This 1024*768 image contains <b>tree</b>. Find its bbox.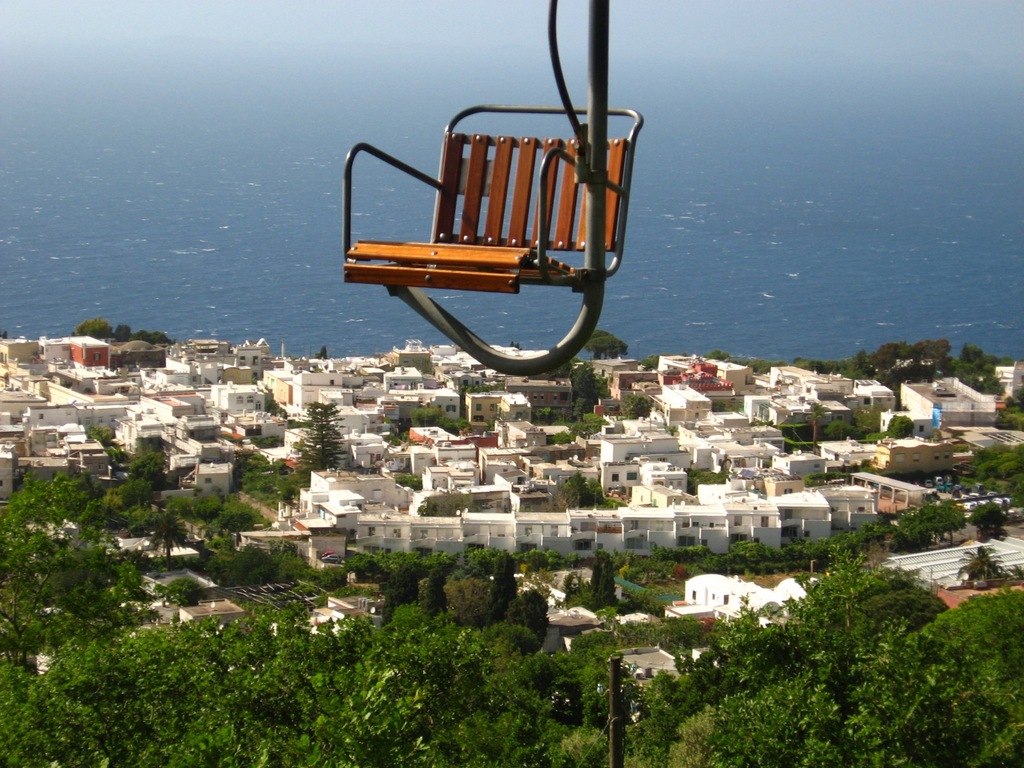
detection(953, 543, 1006, 580).
